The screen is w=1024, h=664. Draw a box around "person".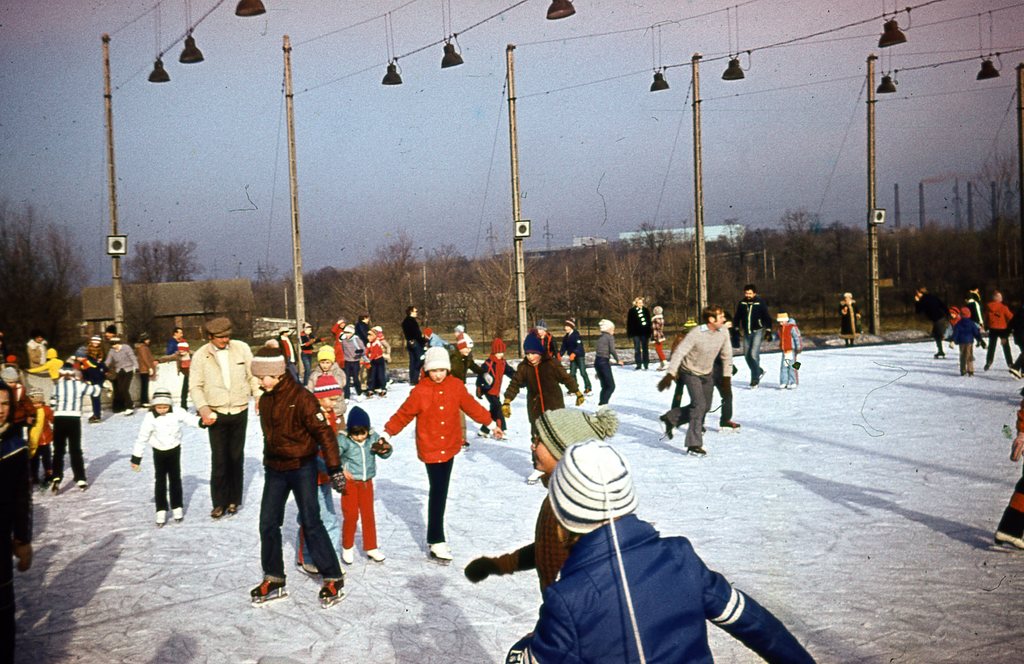
select_region(404, 307, 422, 384).
